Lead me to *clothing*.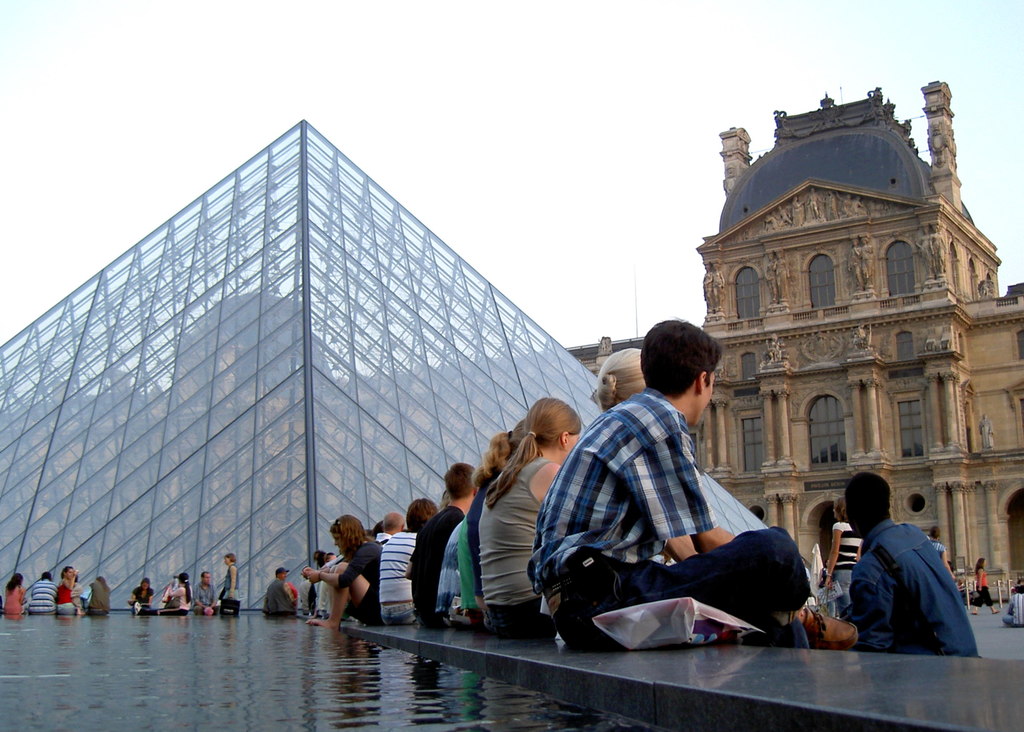
Lead to 132,586,154,606.
